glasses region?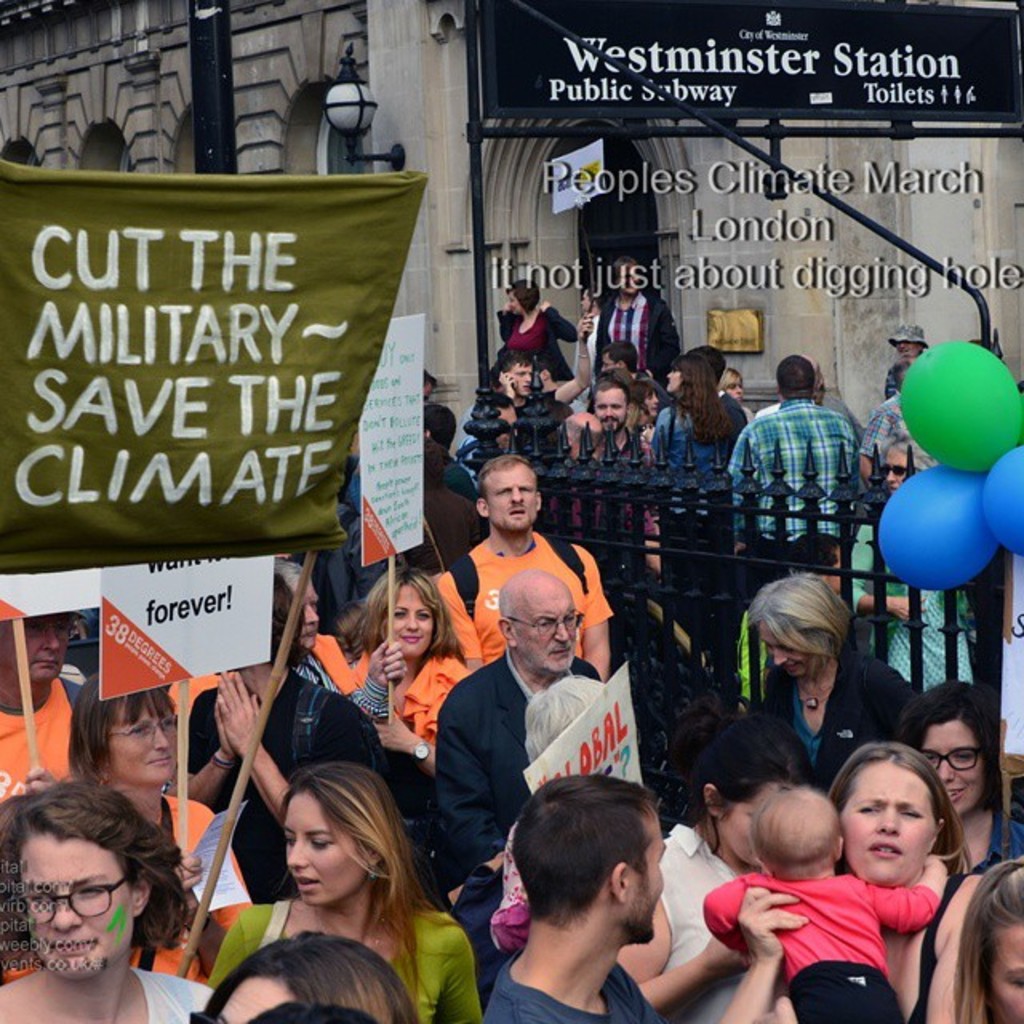
106/715/178/747
